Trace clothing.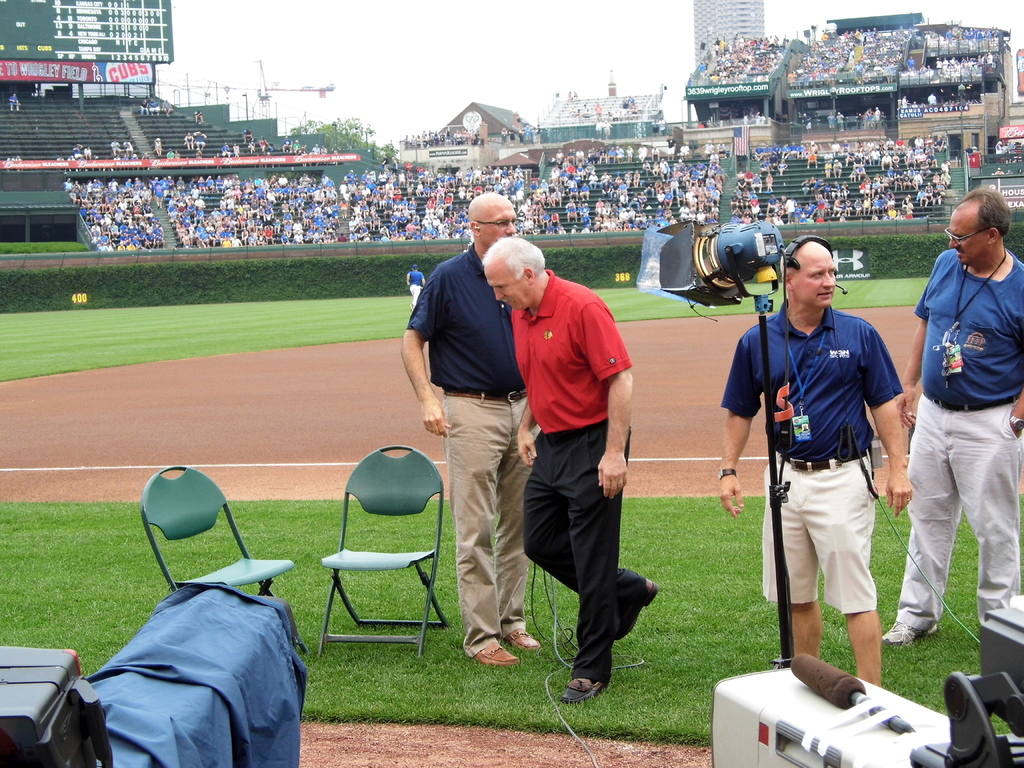
Traced to pyautogui.locateOnScreen(233, 145, 239, 159).
